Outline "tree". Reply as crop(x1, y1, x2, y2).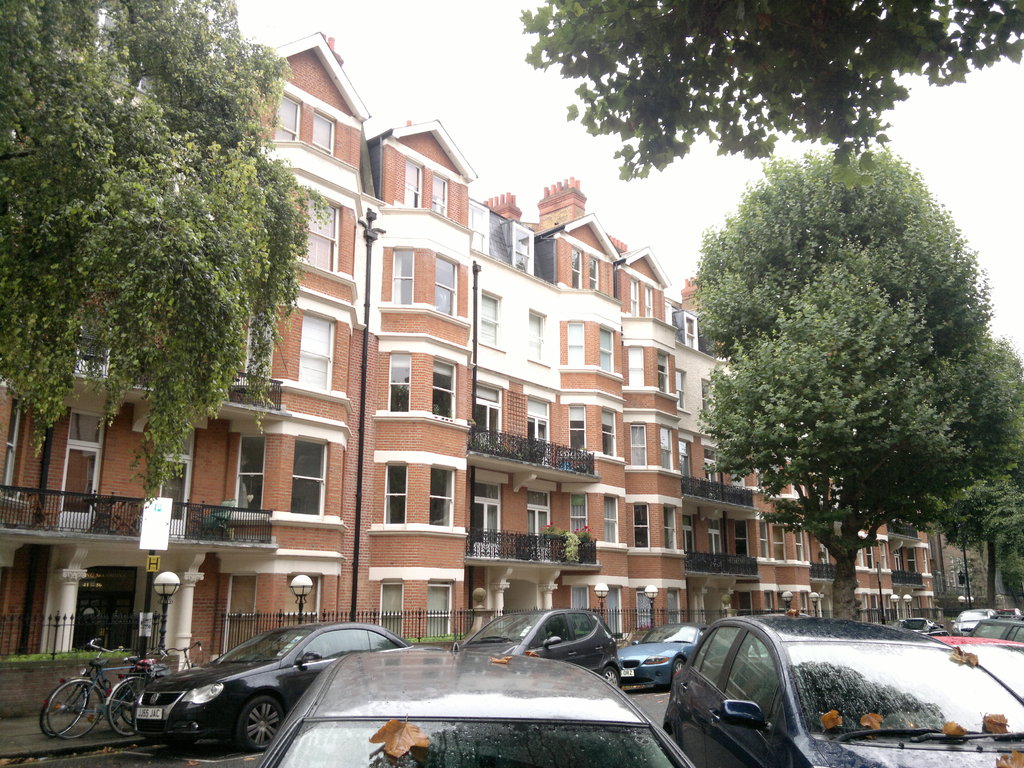
crop(922, 324, 1023, 621).
